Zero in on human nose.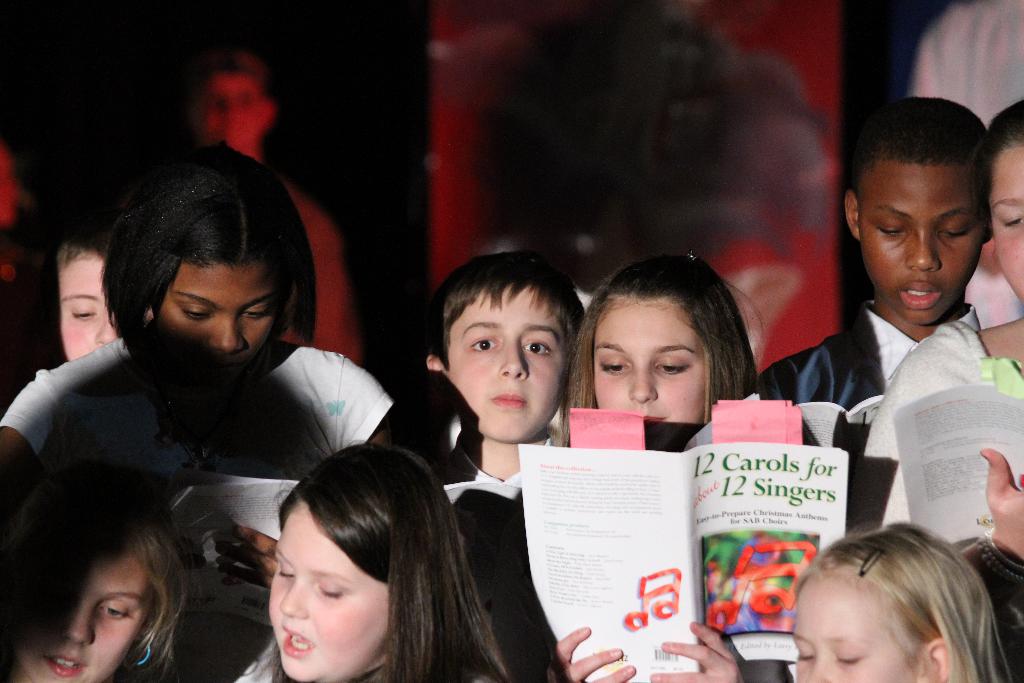
Zeroed in: [278, 578, 310, 616].
